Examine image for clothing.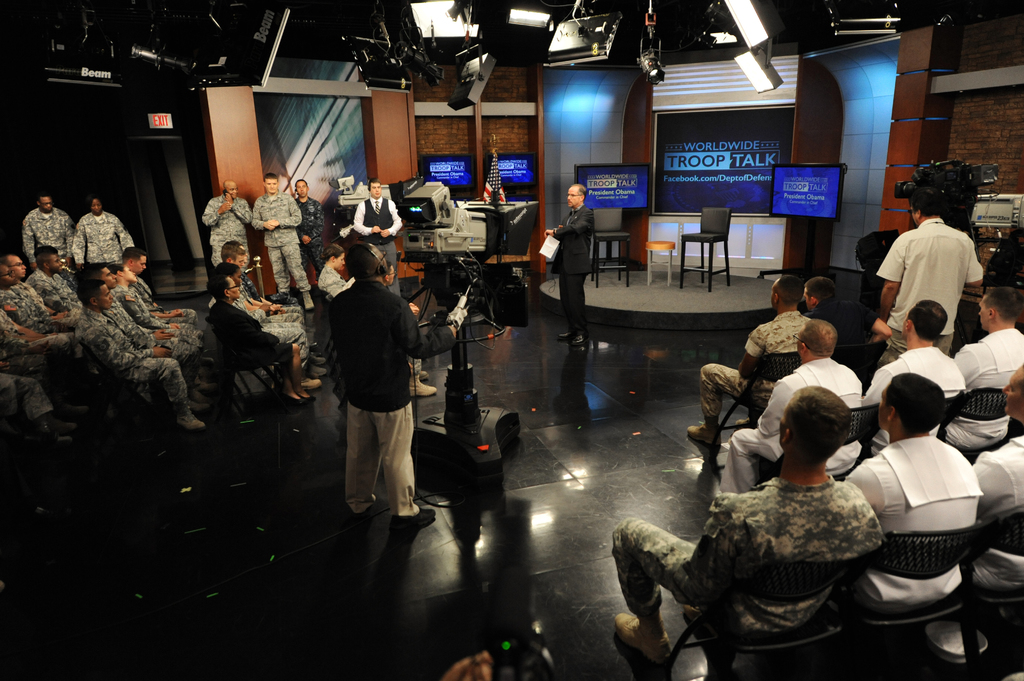
Examination result: <bbox>74, 208, 143, 260</bbox>.
